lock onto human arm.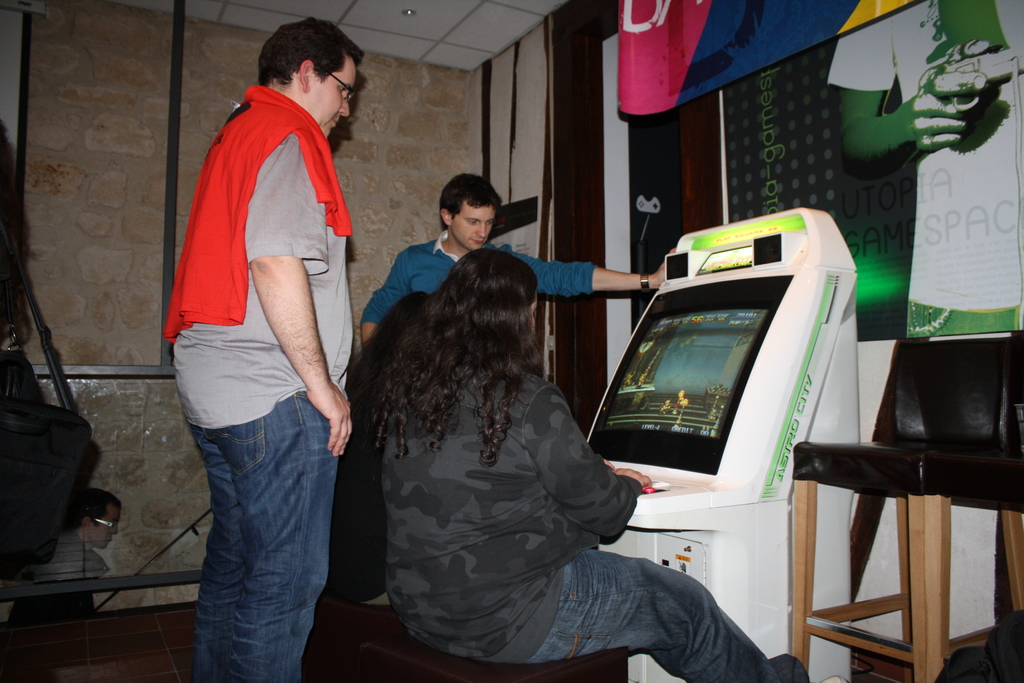
Locked: rect(505, 374, 653, 536).
